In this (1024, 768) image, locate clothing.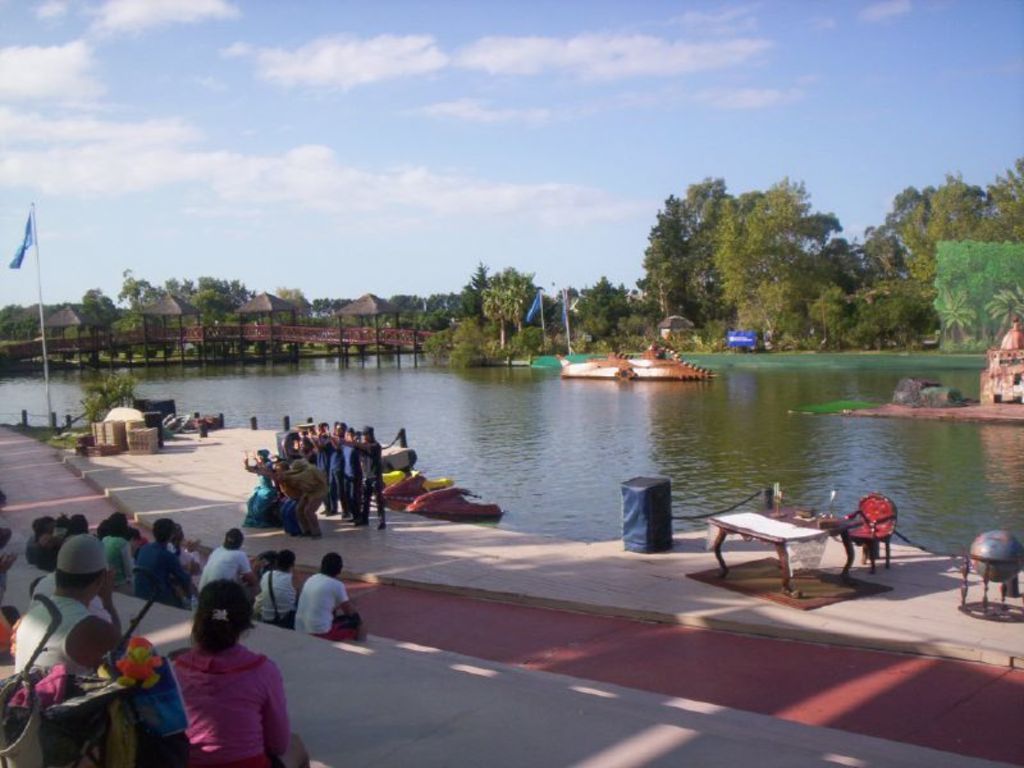
Bounding box: pyautogui.locateOnScreen(156, 639, 282, 758).
